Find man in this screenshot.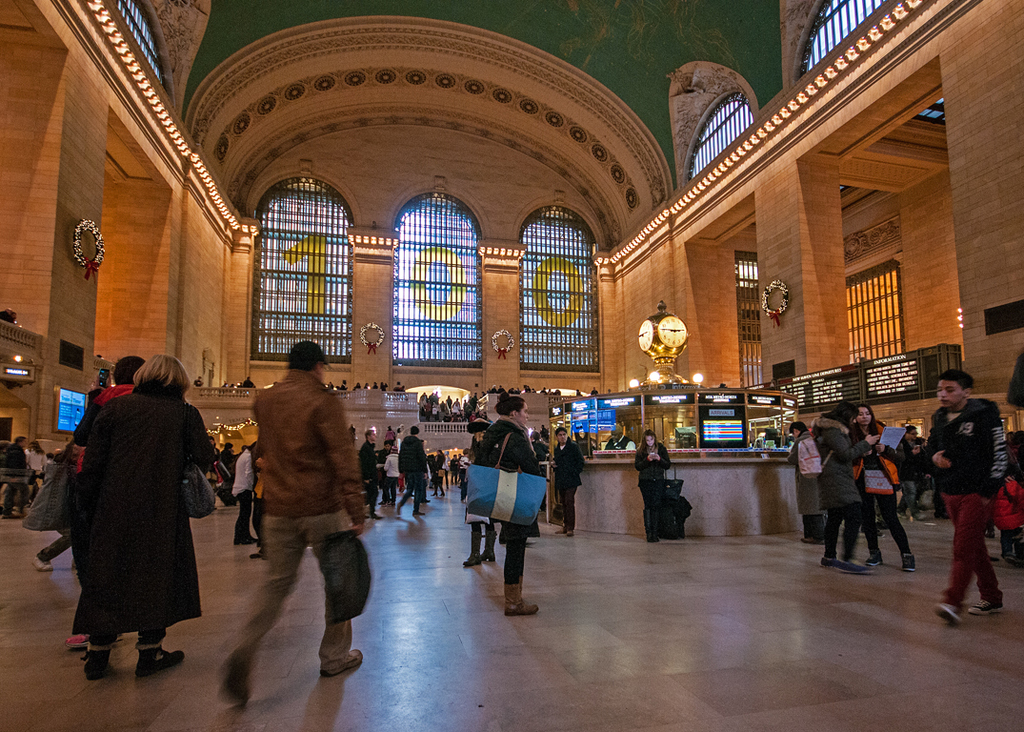
The bounding box for man is 234, 444, 259, 545.
